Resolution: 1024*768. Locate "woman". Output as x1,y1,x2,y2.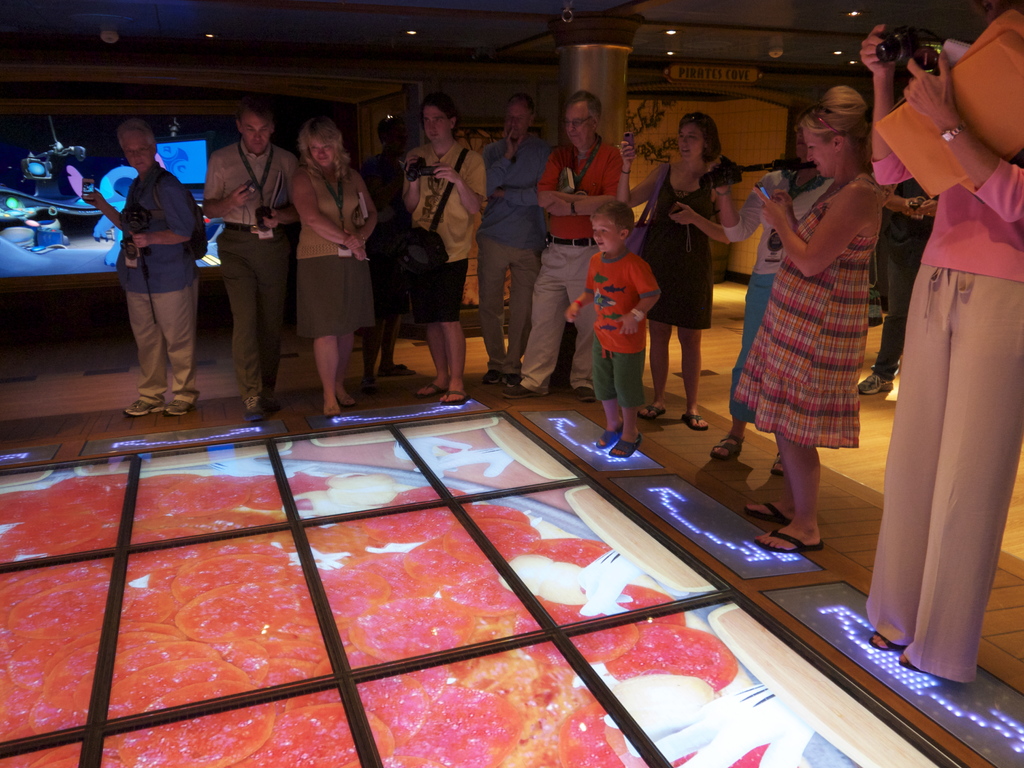
714,111,841,481.
